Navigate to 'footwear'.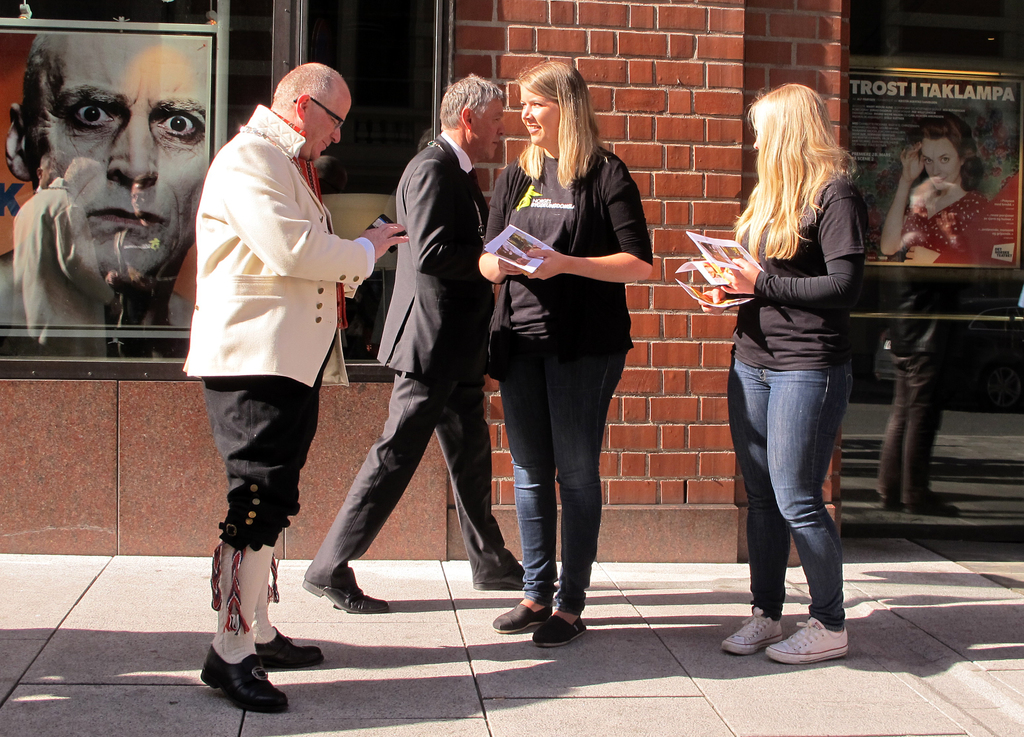
Navigation target: <region>534, 616, 584, 646</region>.
